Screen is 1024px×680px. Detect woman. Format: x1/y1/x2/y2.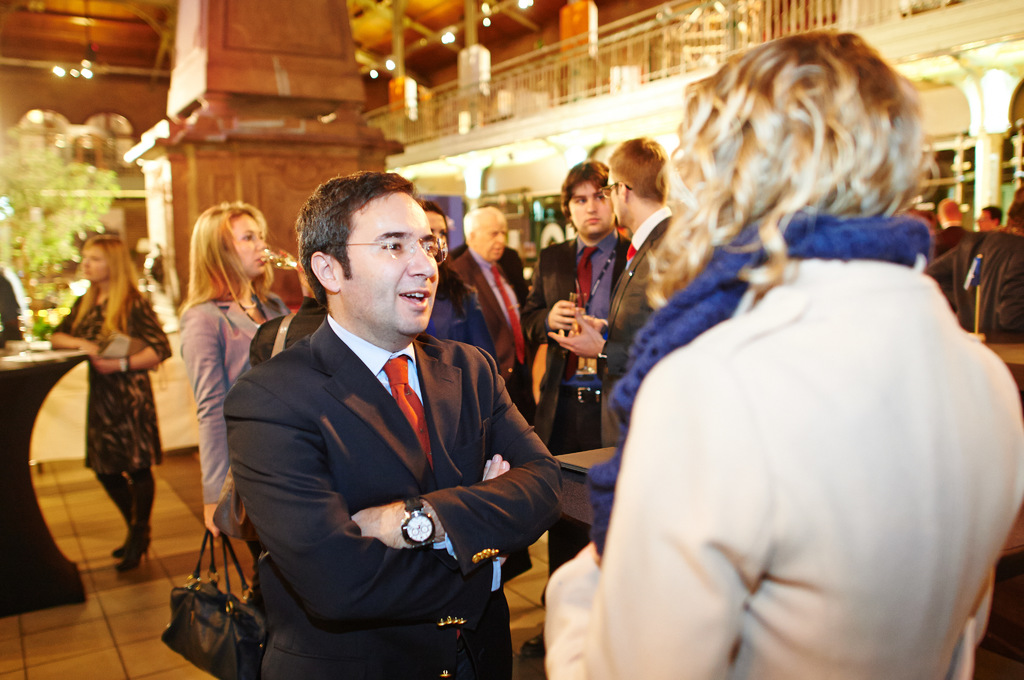
173/197/287/571.
